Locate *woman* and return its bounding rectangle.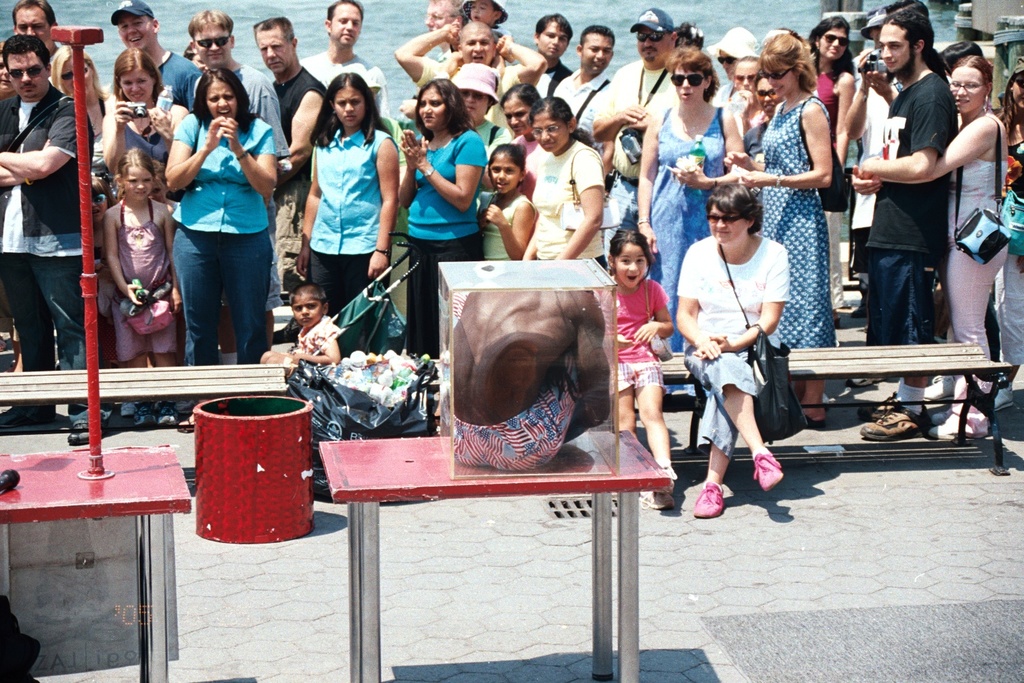
721 29 832 426.
